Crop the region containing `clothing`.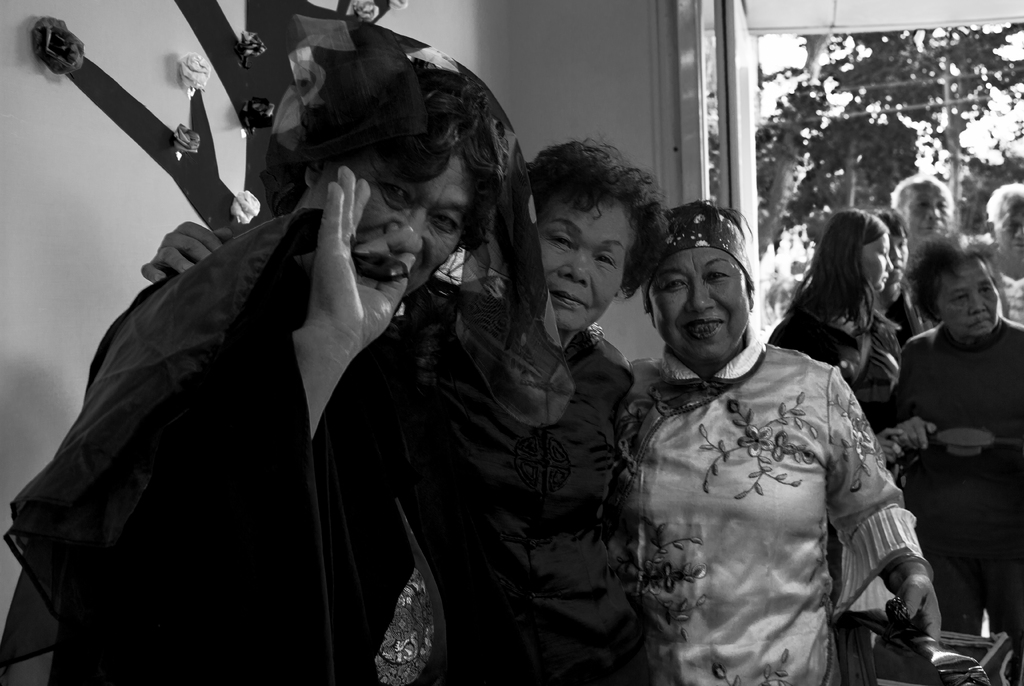
Crop region: (left=384, top=284, right=651, bottom=684).
